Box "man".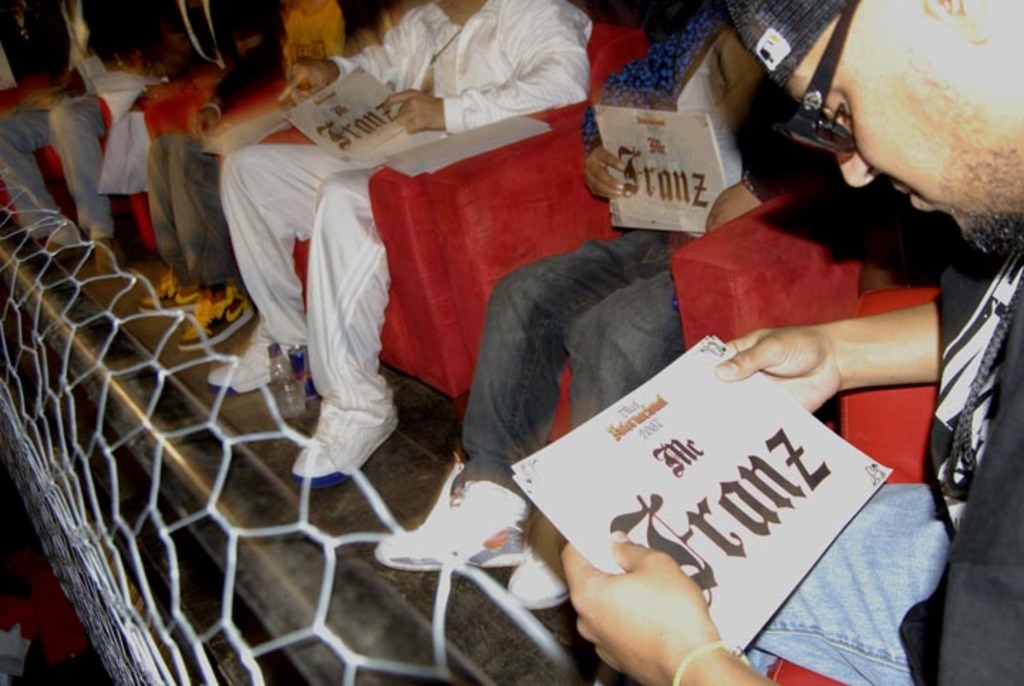
<region>560, 0, 1023, 685</region>.
